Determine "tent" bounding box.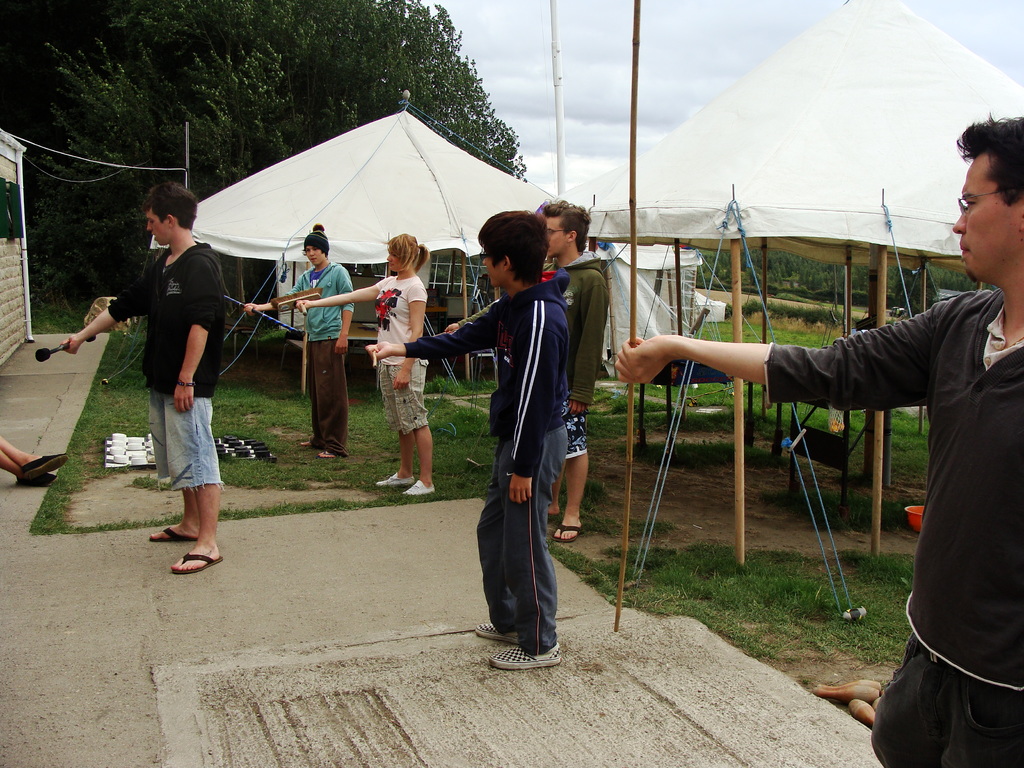
Determined: detection(564, 0, 1023, 577).
